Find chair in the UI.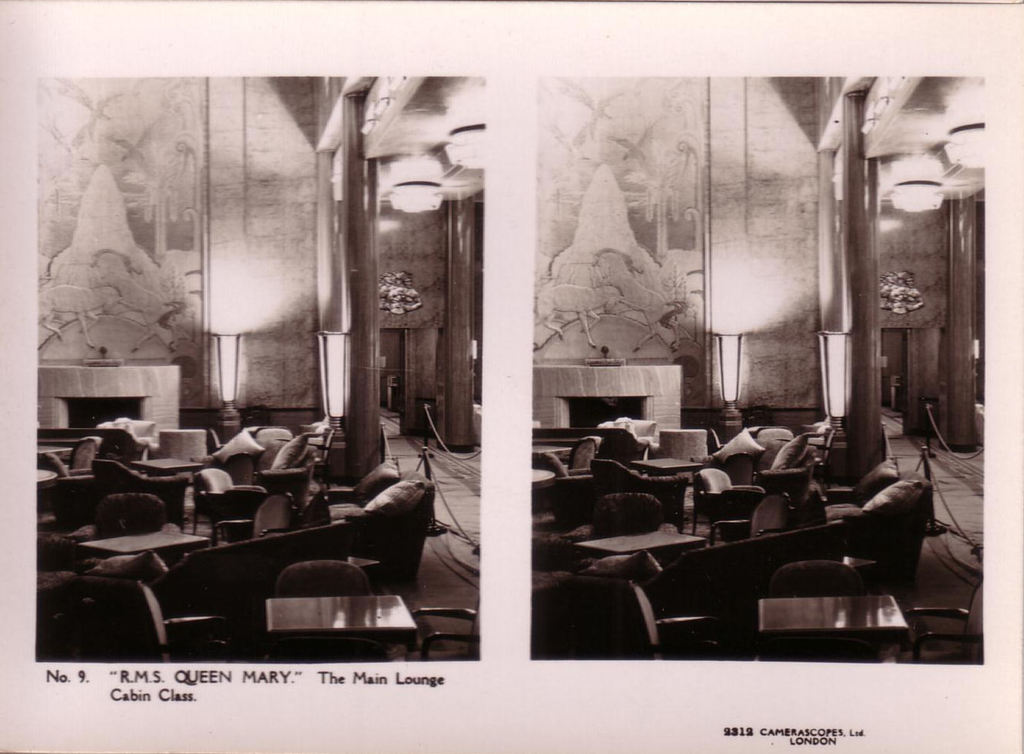
UI element at Rect(584, 455, 683, 532).
